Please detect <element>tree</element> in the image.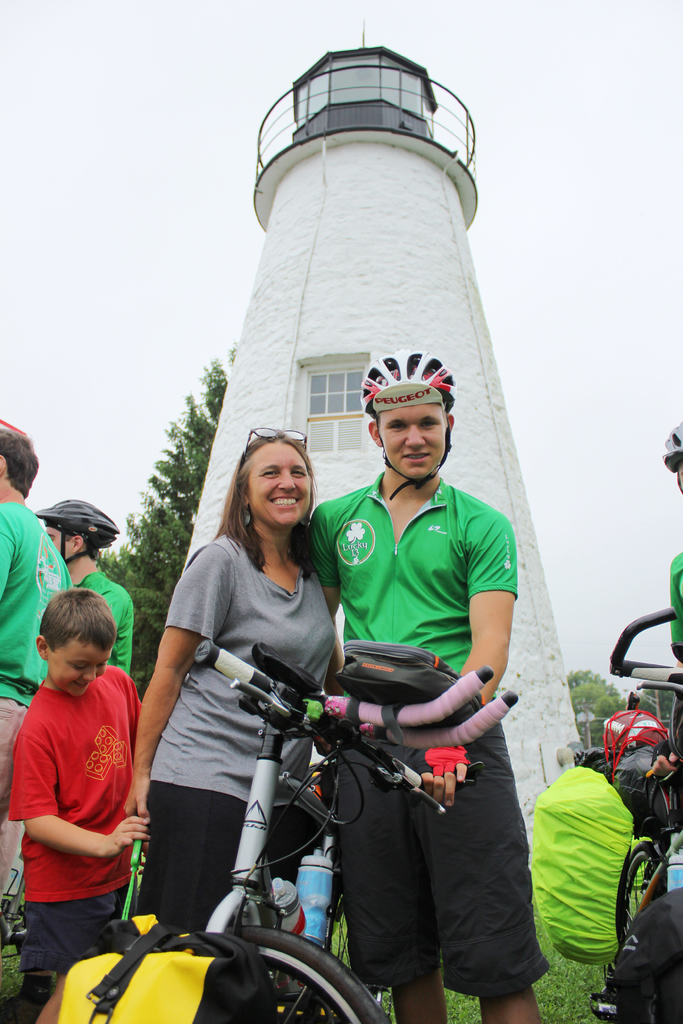
81:352:228:695.
